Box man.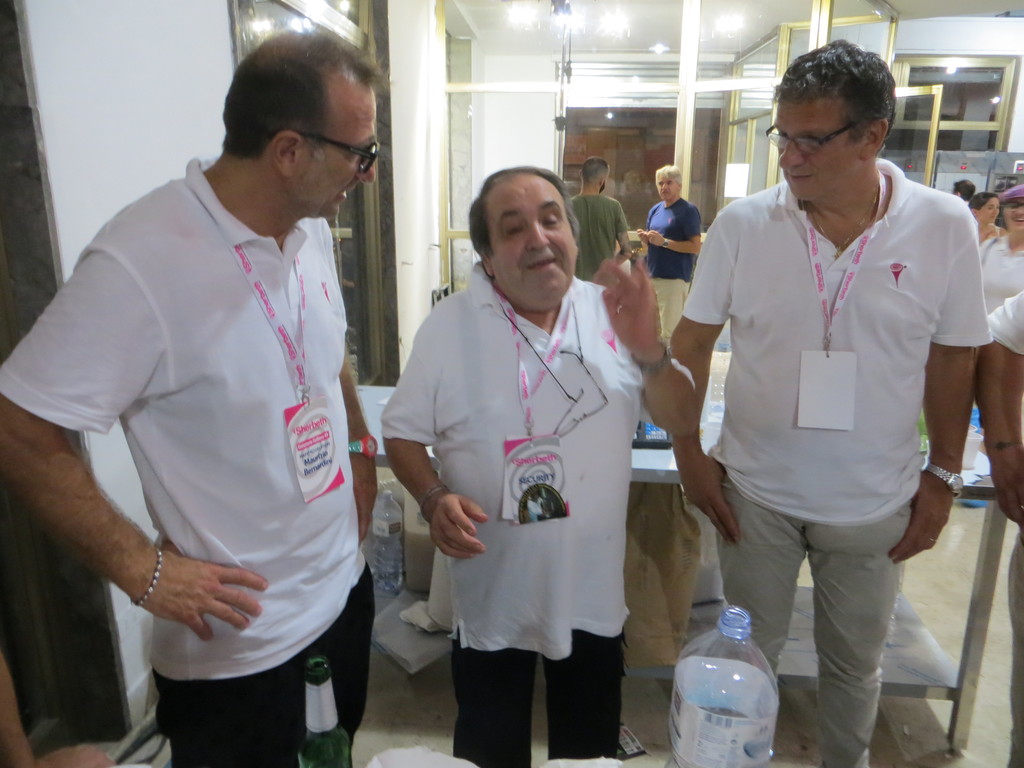
bbox(955, 180, 975, 206).
